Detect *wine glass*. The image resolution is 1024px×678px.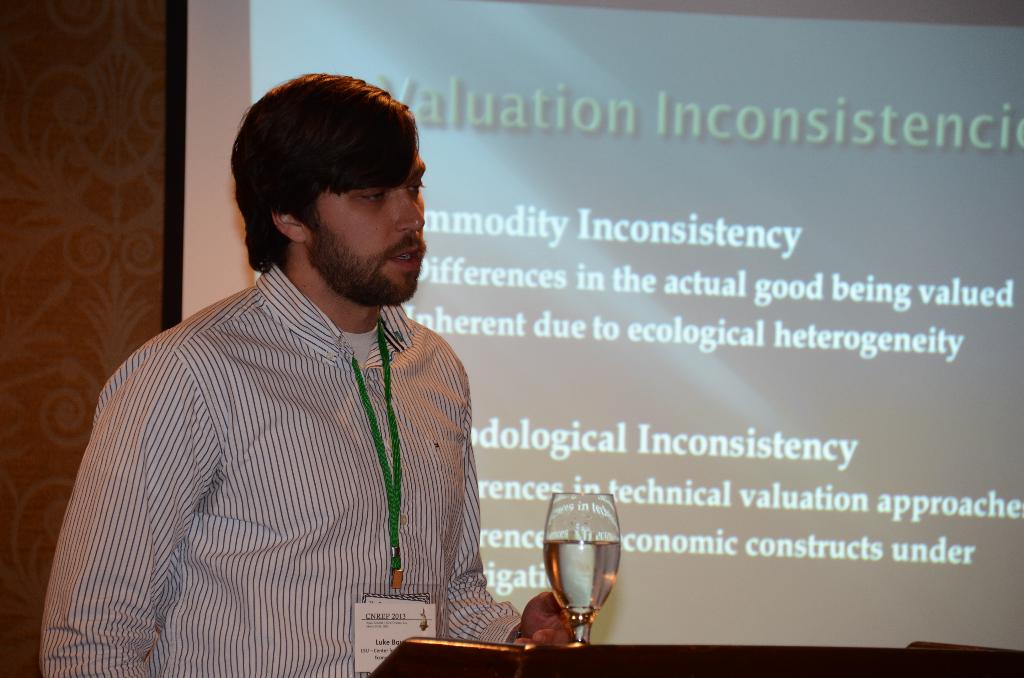
(543, 492, 620, 641).
